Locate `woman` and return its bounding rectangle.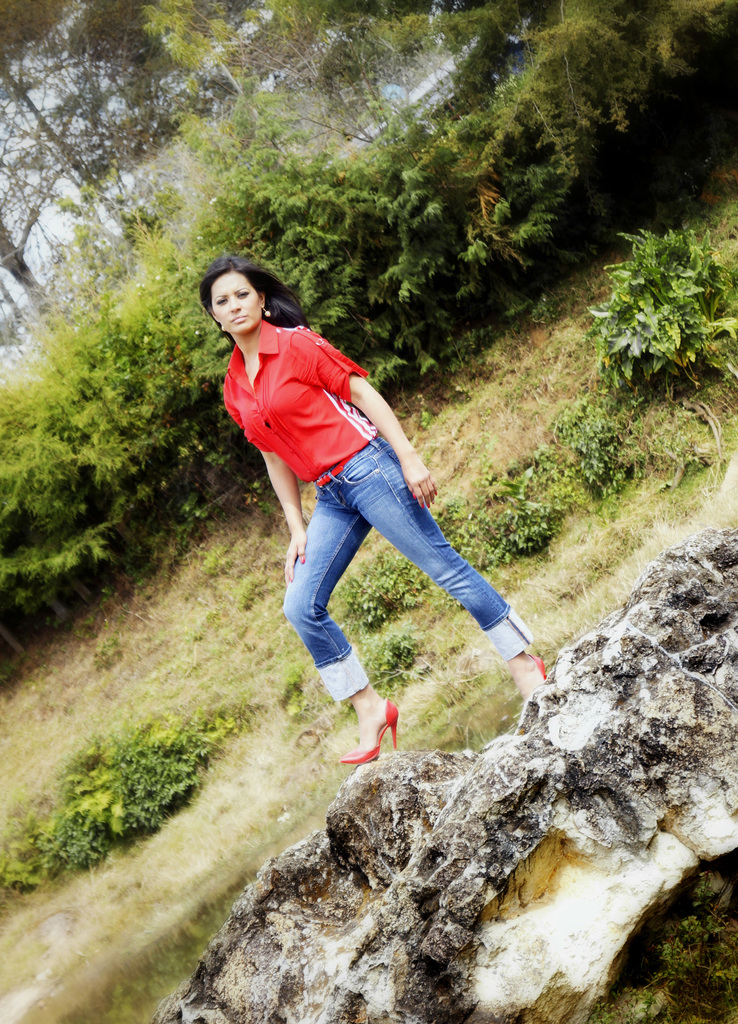
left=191, top=233, right=521, bottom=739.
